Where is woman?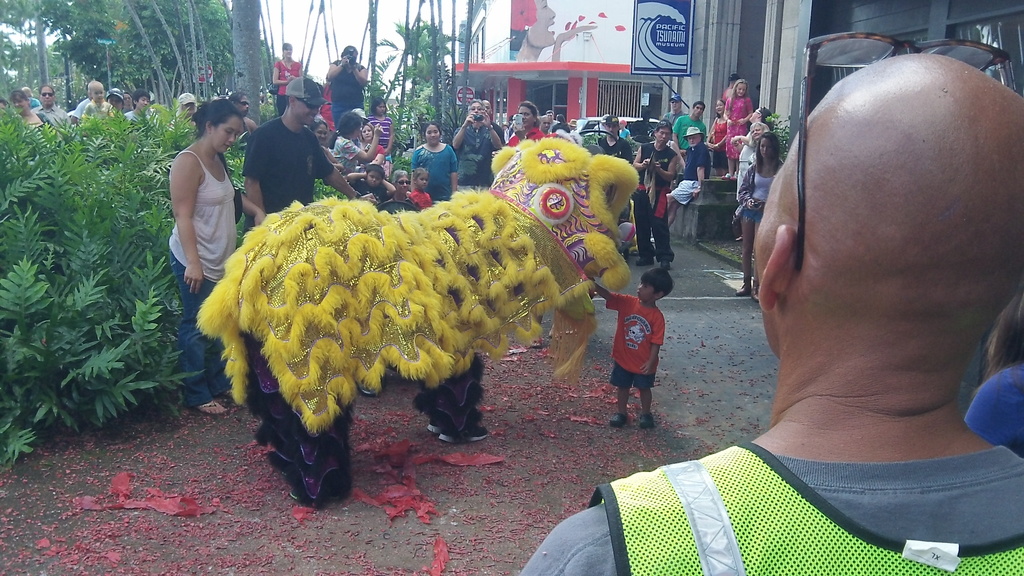
Rect(321, 109, 391, 171).
